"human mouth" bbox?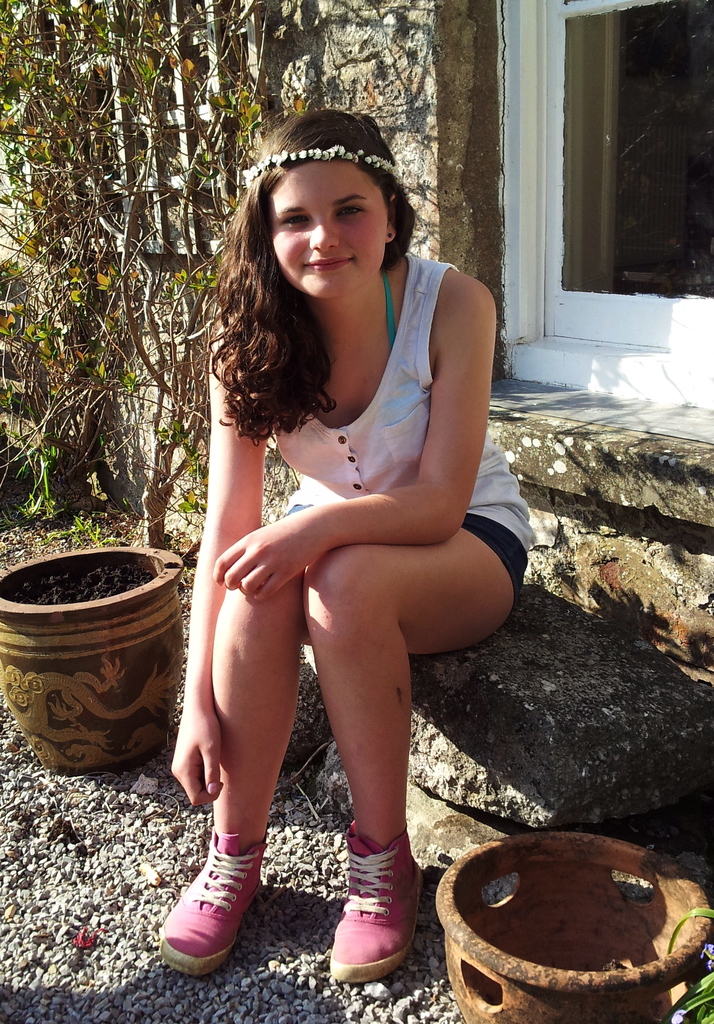
{"x1": 296, "y1": 251, "x2": 353, "y2": 275}
